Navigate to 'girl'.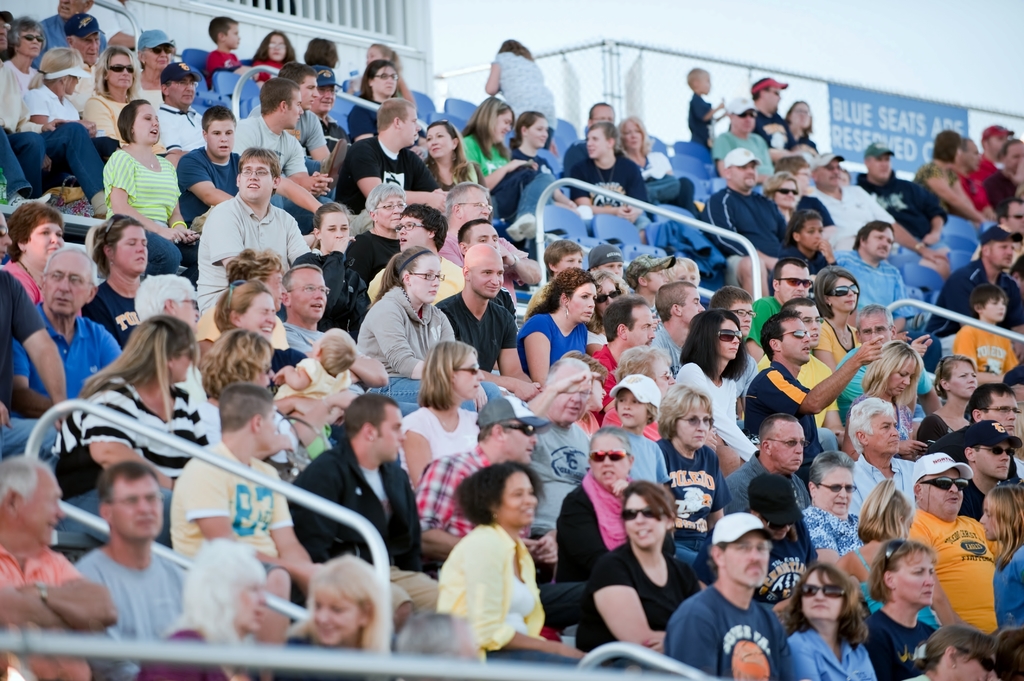
Navigation target: [458, 101, 547, 222].
